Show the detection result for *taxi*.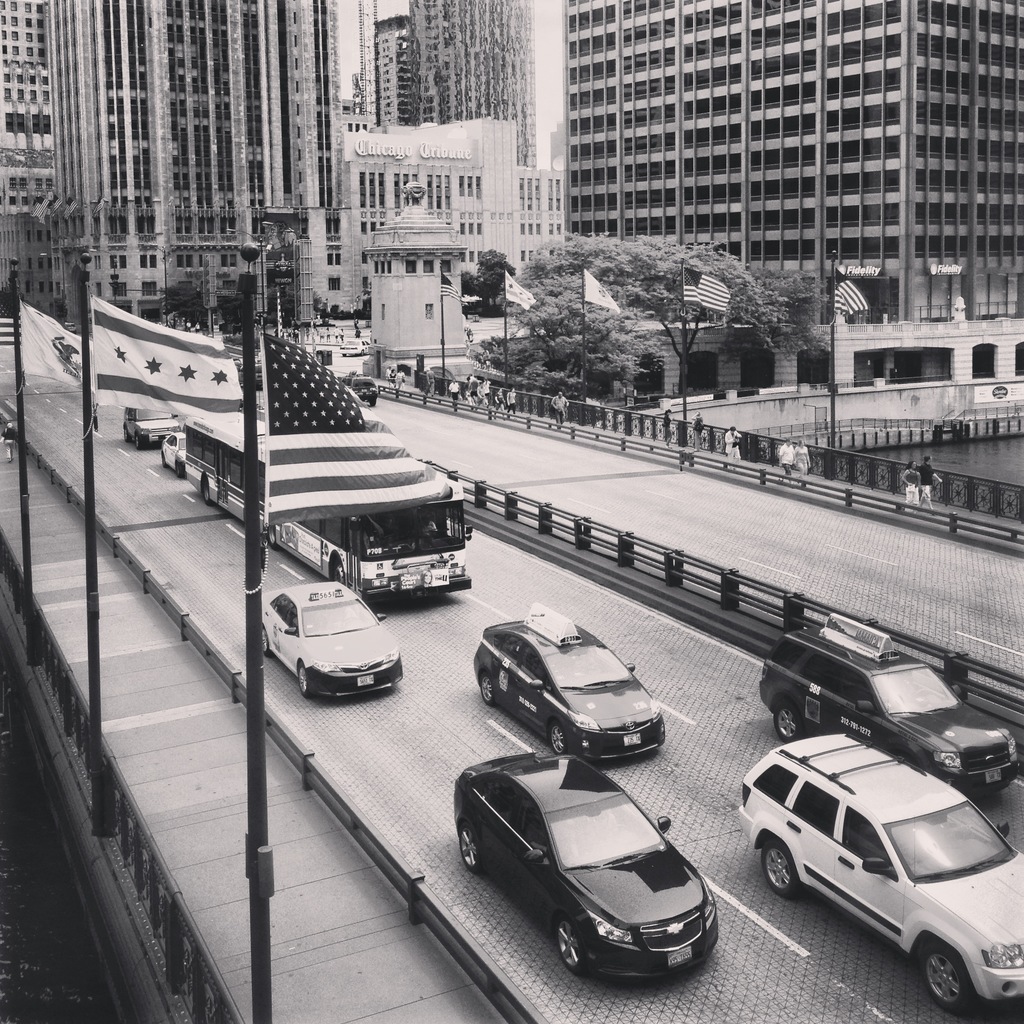
l=157, t=431, r=187, b=479.
